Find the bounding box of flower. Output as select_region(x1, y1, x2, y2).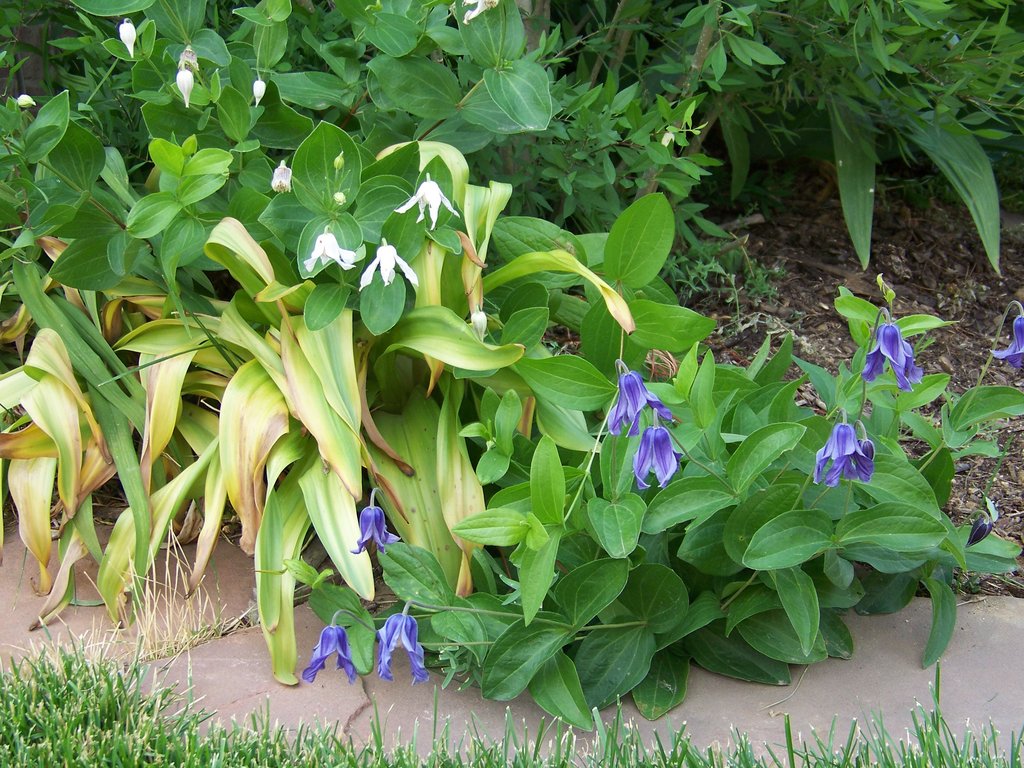
select_region(360, 245, 419, 291).
